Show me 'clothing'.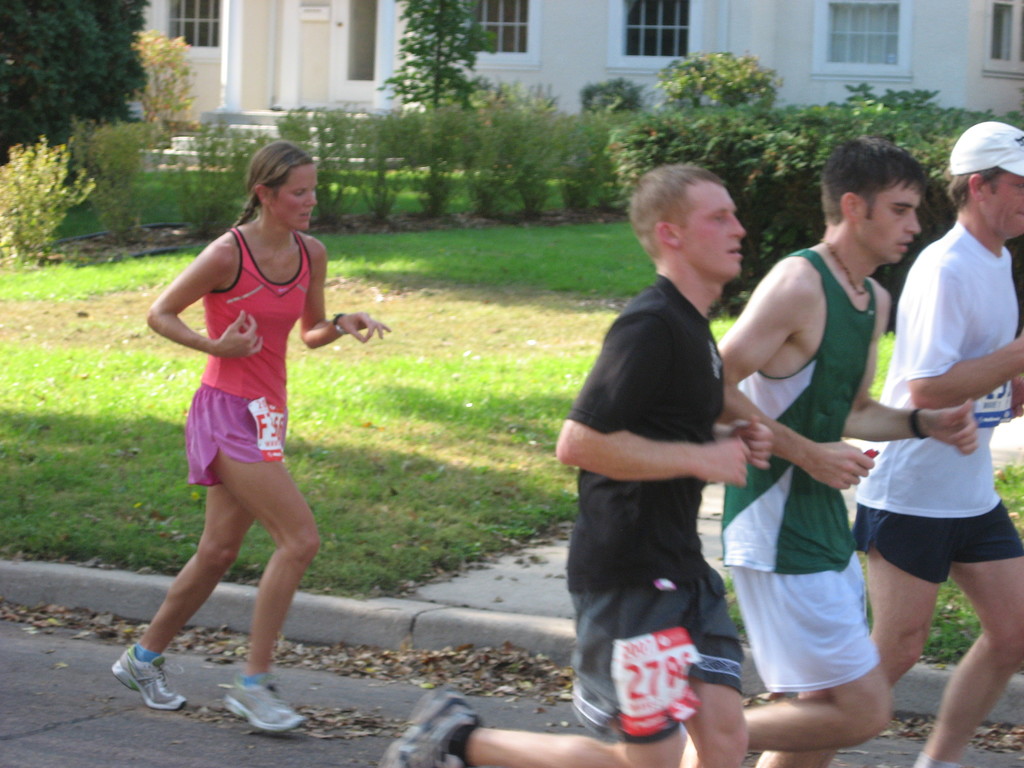
'clothing' is here: l=847, t=219, r=1023, b=581.
